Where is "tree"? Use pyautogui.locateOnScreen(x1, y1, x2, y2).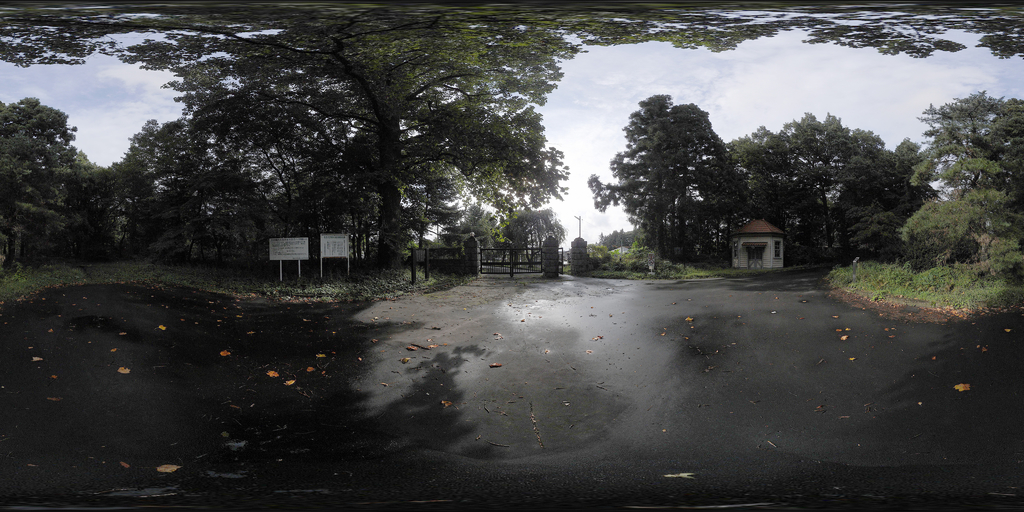
pyautogui.locateOnScreen(906, 93, 1023, 270).
